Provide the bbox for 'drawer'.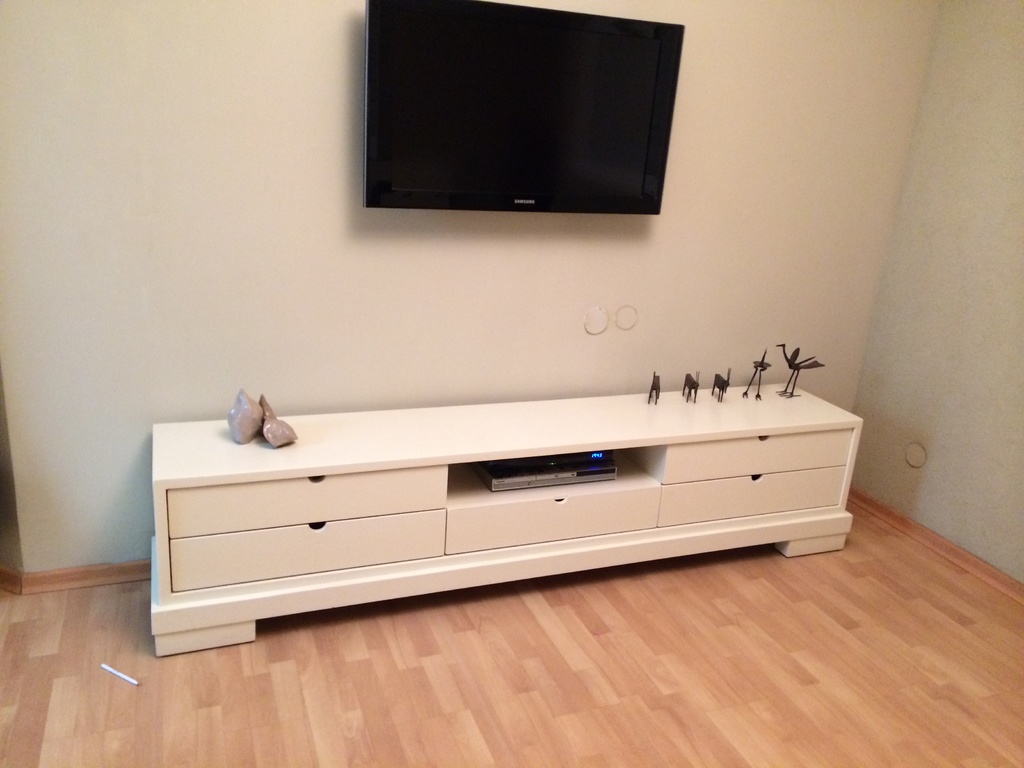
region(660, 463, 849, 528).
